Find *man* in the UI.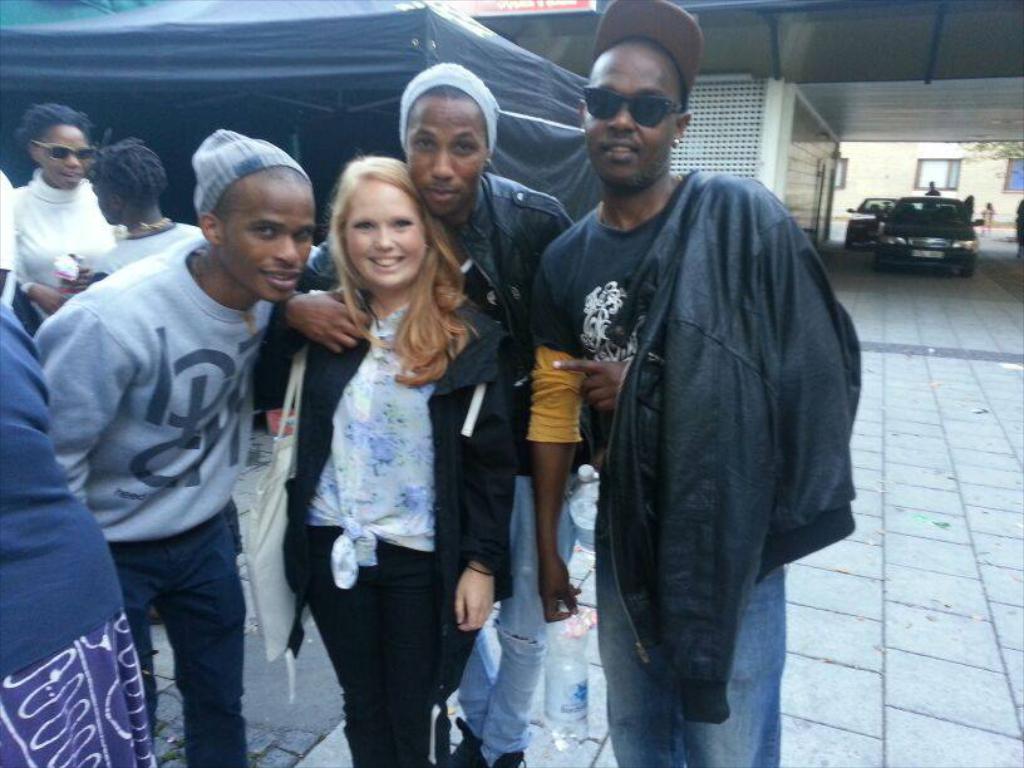
UI element at BBox(274, 63, 591, 765).
